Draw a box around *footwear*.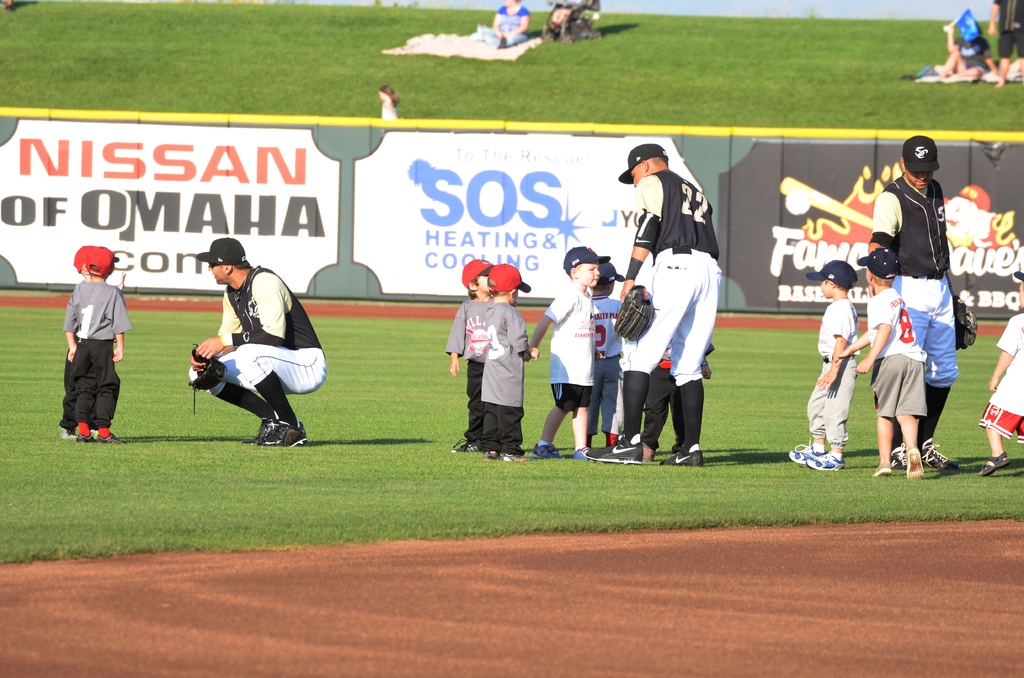
[488,449,522,465].
